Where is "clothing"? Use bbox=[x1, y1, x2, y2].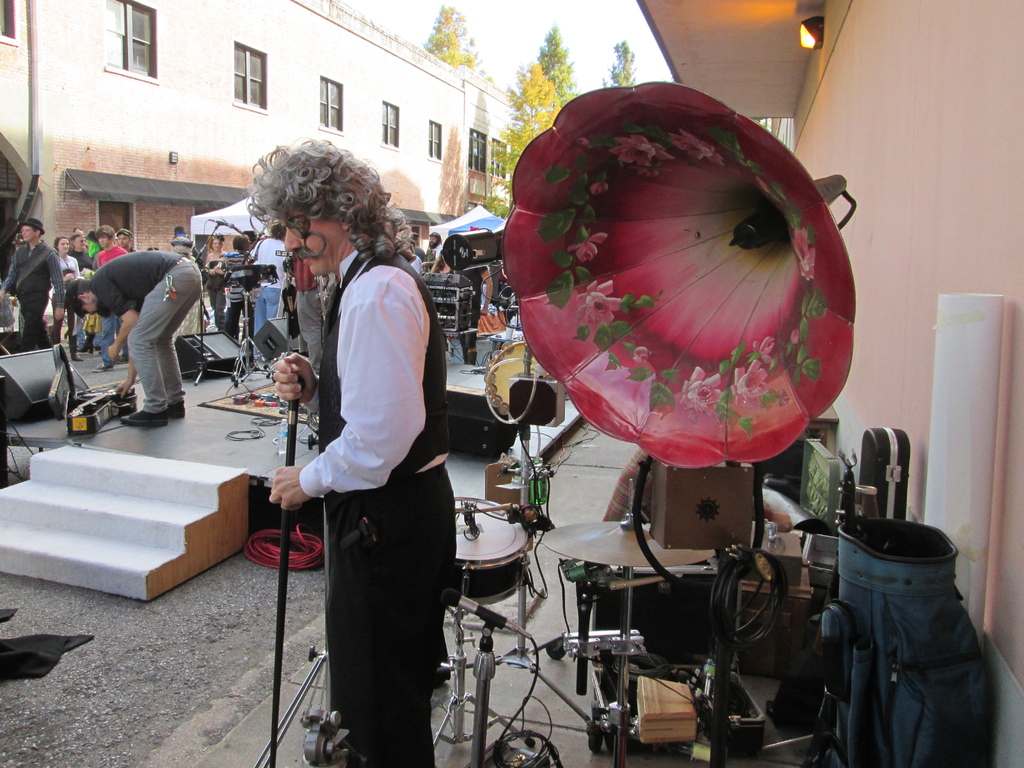
bbox=[91, 238, 131, 357].
